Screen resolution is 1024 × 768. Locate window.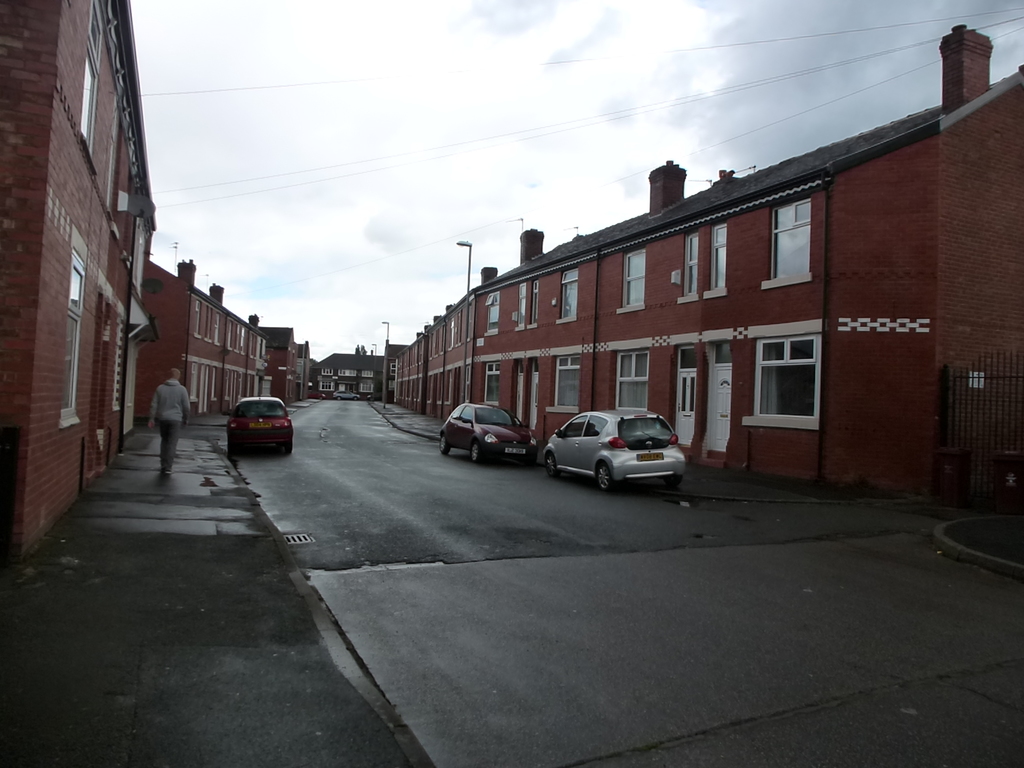
<region>618, 351, 652, 415</region>.
